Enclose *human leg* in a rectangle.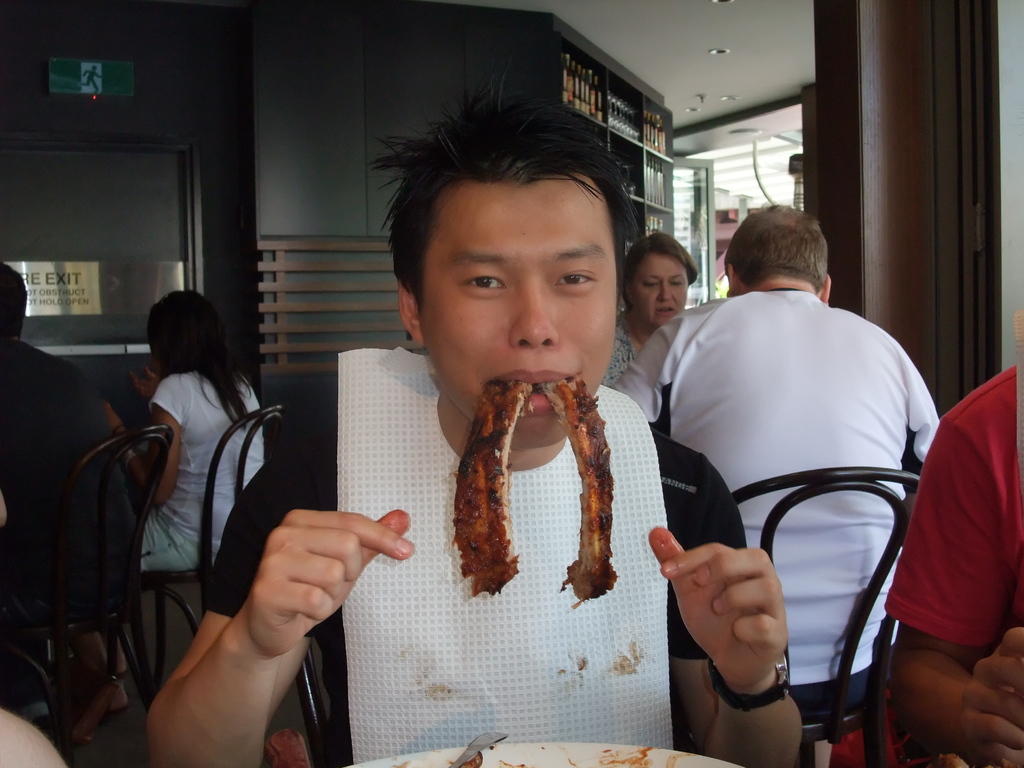
BBox(70, 620, 127, 744).
